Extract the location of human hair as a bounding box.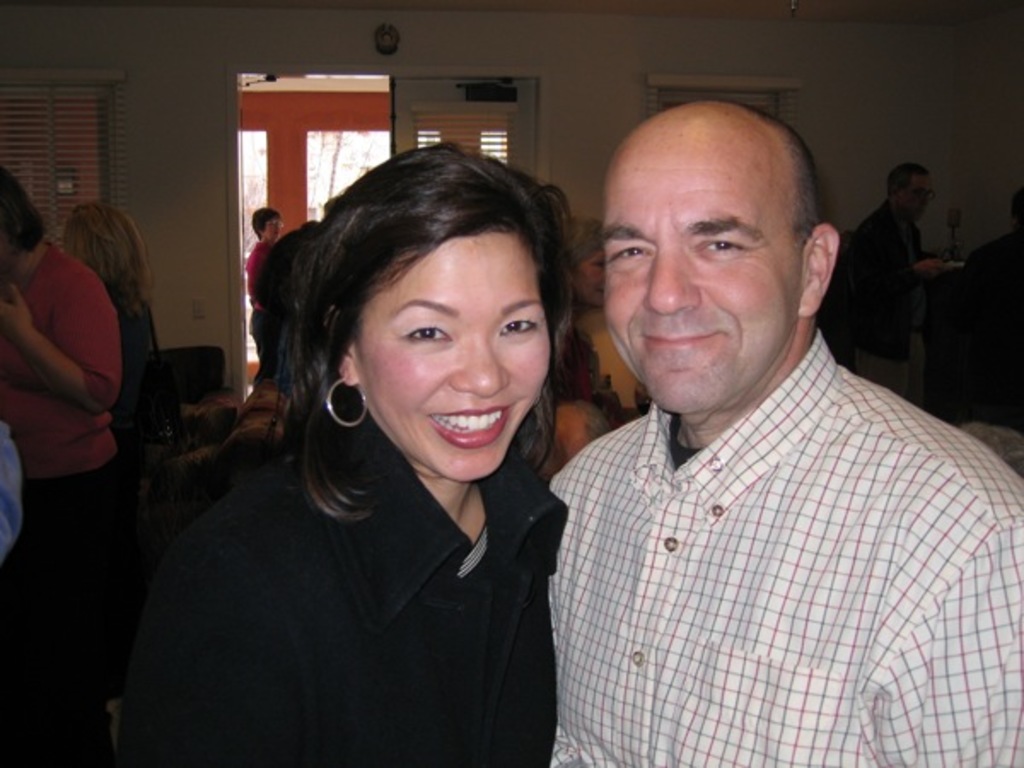
[x1=0, y1=160, x2=48, y2=258].
